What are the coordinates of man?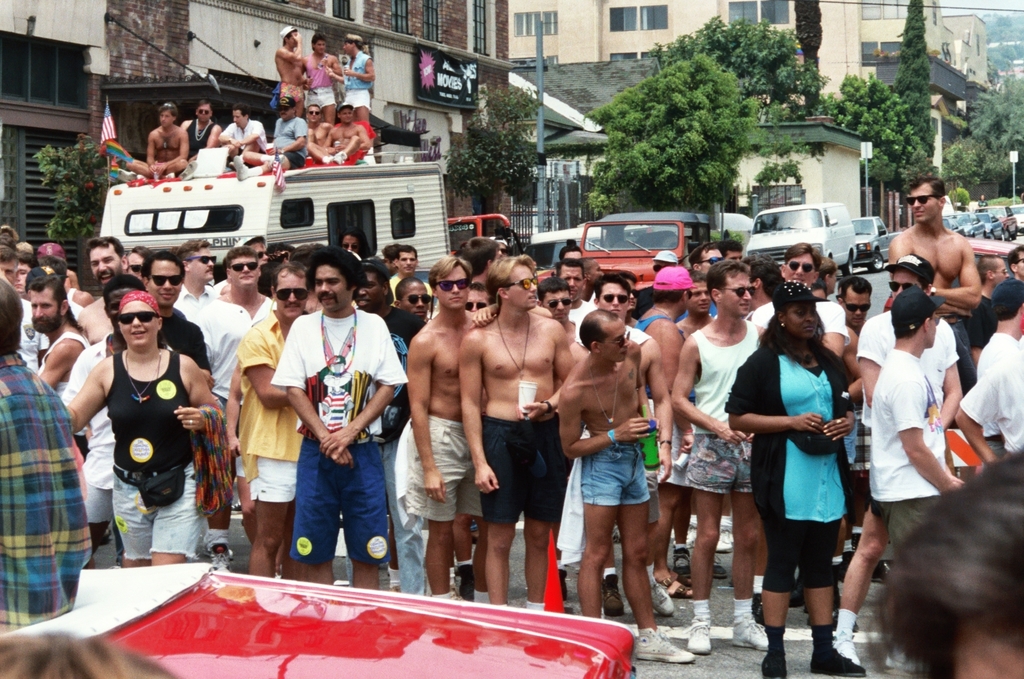
{"x1": 302, "y1": 29, "x2": 338, "y2": 126}.
